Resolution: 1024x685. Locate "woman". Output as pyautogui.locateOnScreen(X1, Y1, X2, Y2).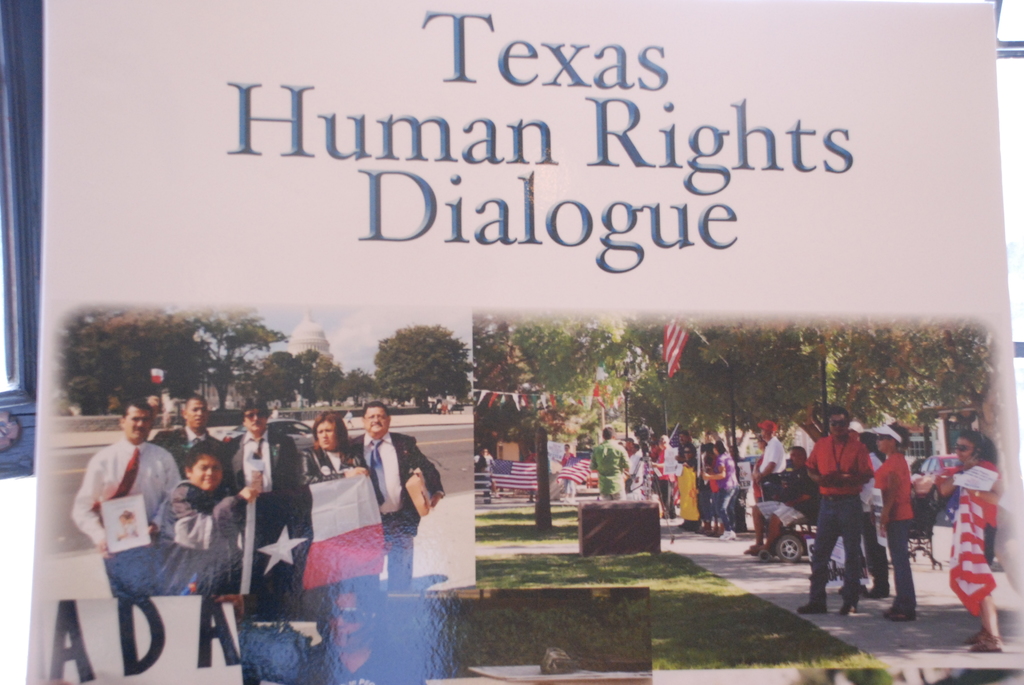
pyautogui.locateOnScreen(698, 443, 737, 542).
